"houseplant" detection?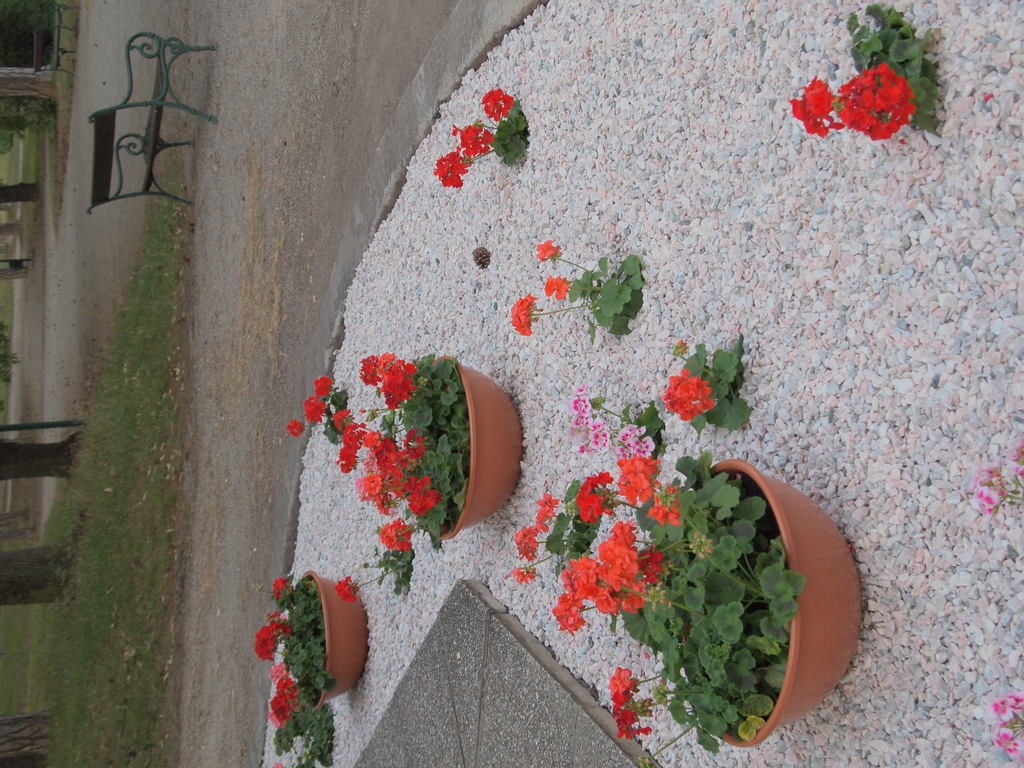
(x1=535, y1=441, x2=860, y2=767)
